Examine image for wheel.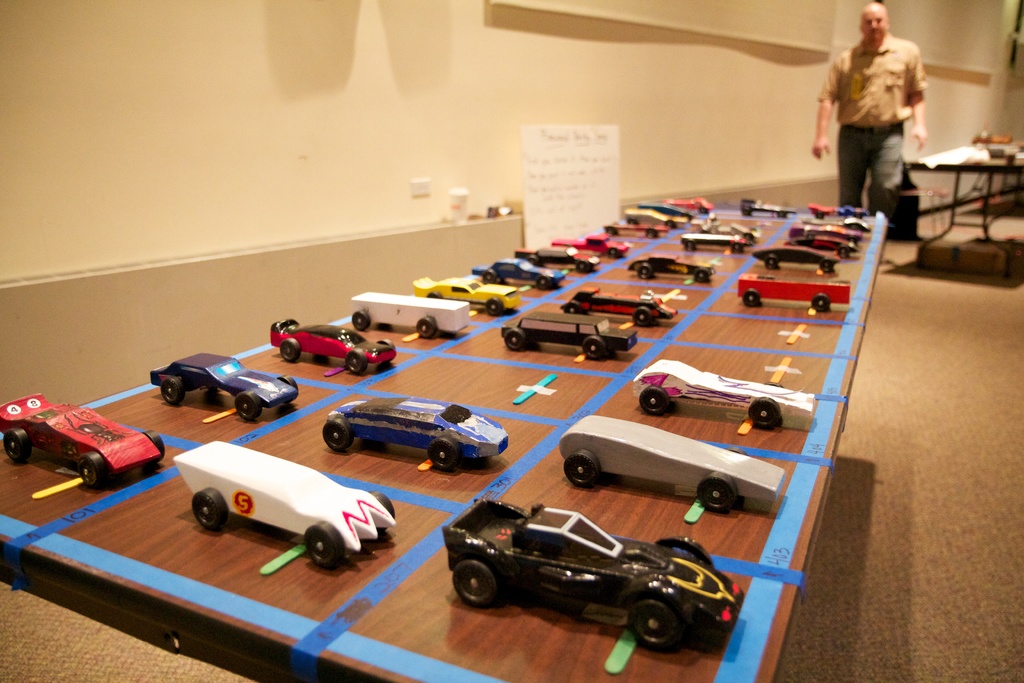
Examination result: (left=745, top=399, right=783, bottom=429).
